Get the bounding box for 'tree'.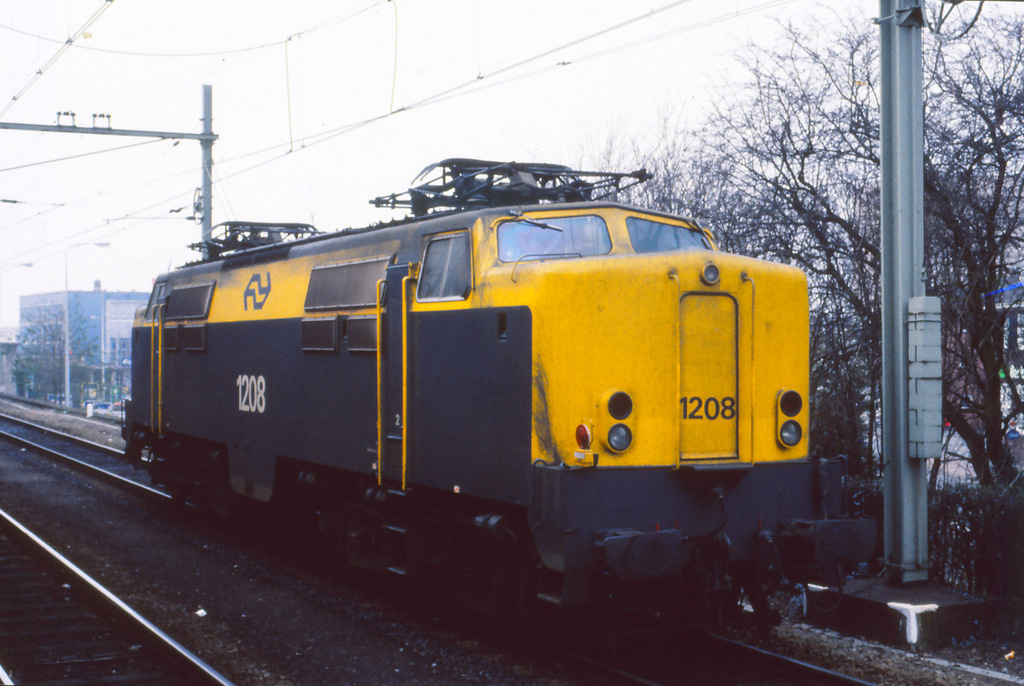
11, 294, 109, 407.
